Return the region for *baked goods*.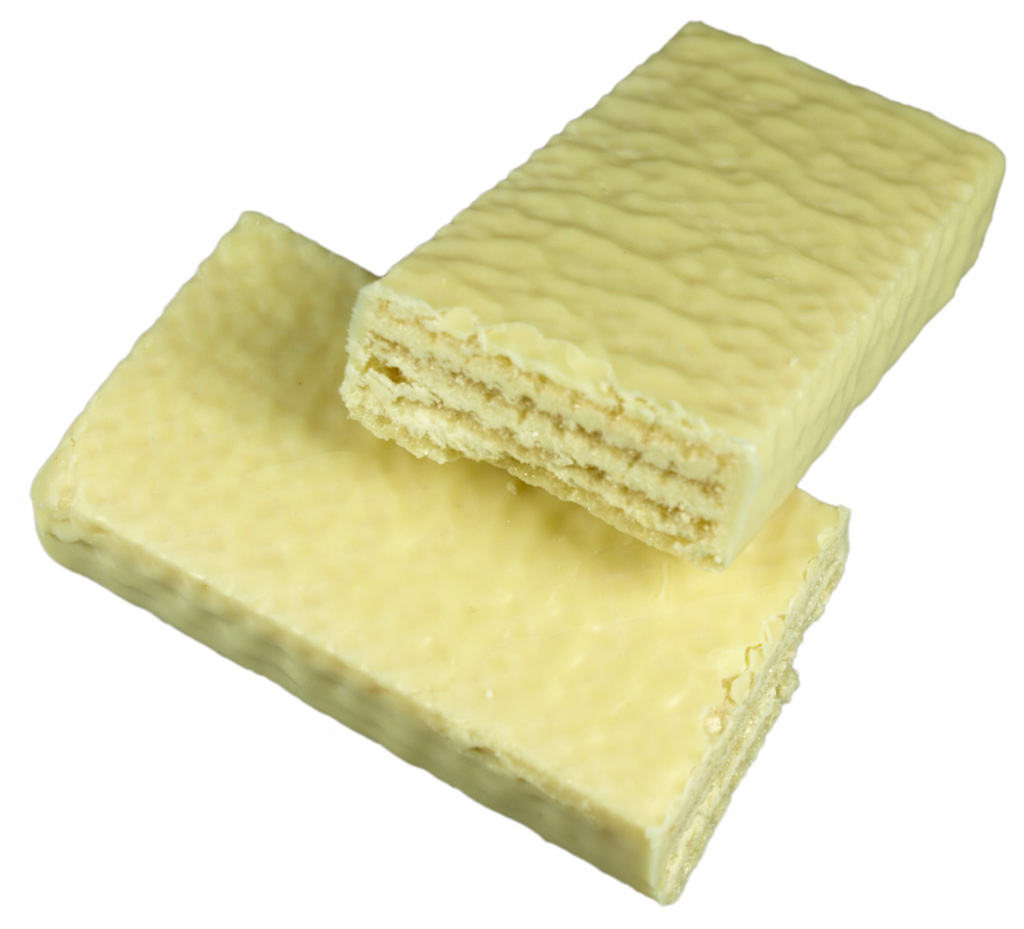
locate(338, 9, 1010, 577).
